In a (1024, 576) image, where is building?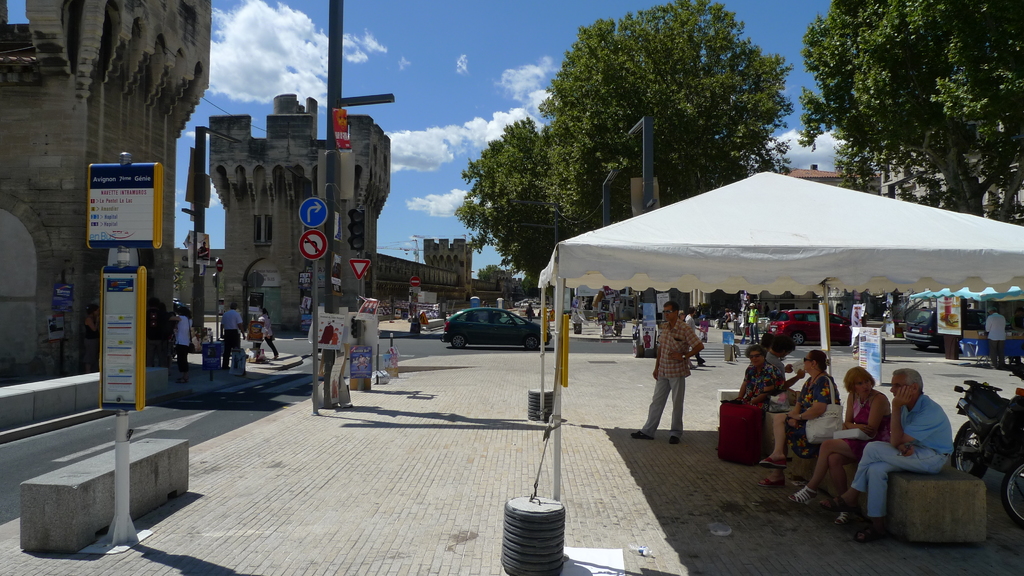
[x1=376, y1=236, x2=514, y2=306].
